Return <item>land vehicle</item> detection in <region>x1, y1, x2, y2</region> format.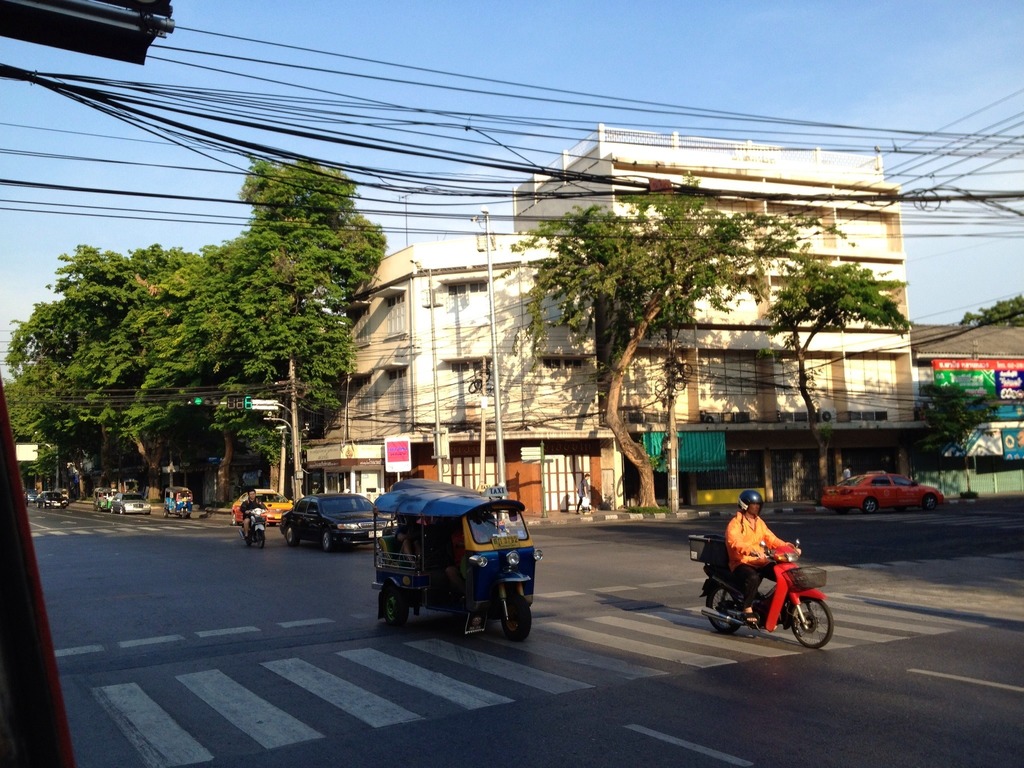
<region>35, 488, 69, 511</region>.
